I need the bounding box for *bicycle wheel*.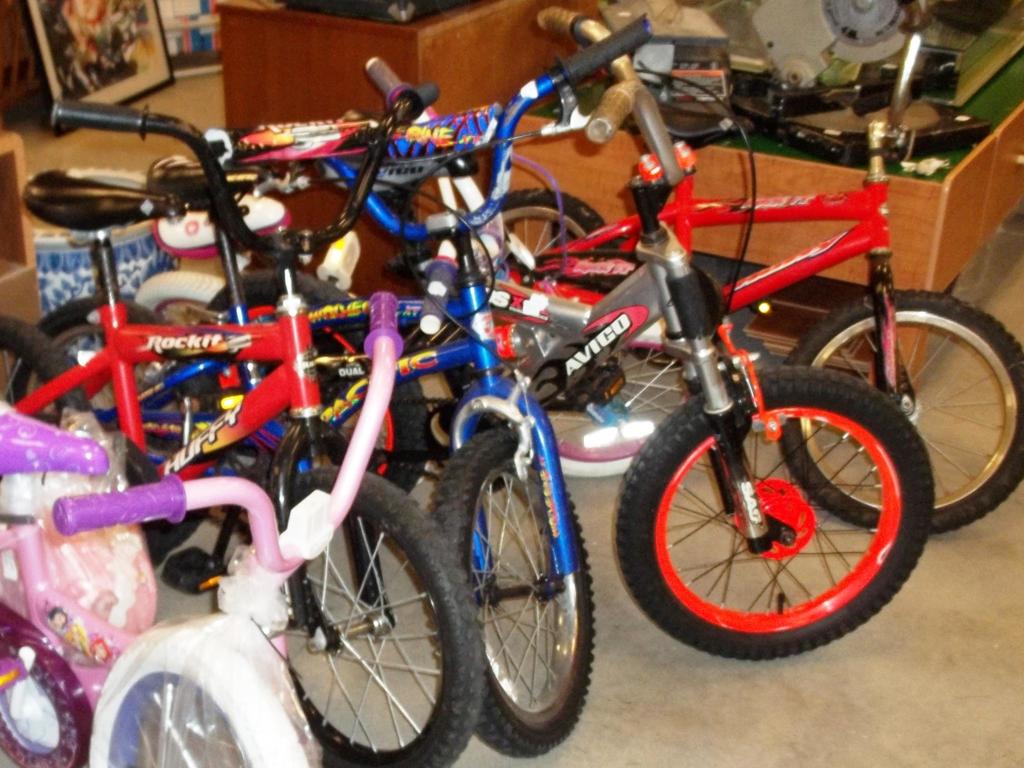
Here it is: locate(774, 289, 1023, 537).
